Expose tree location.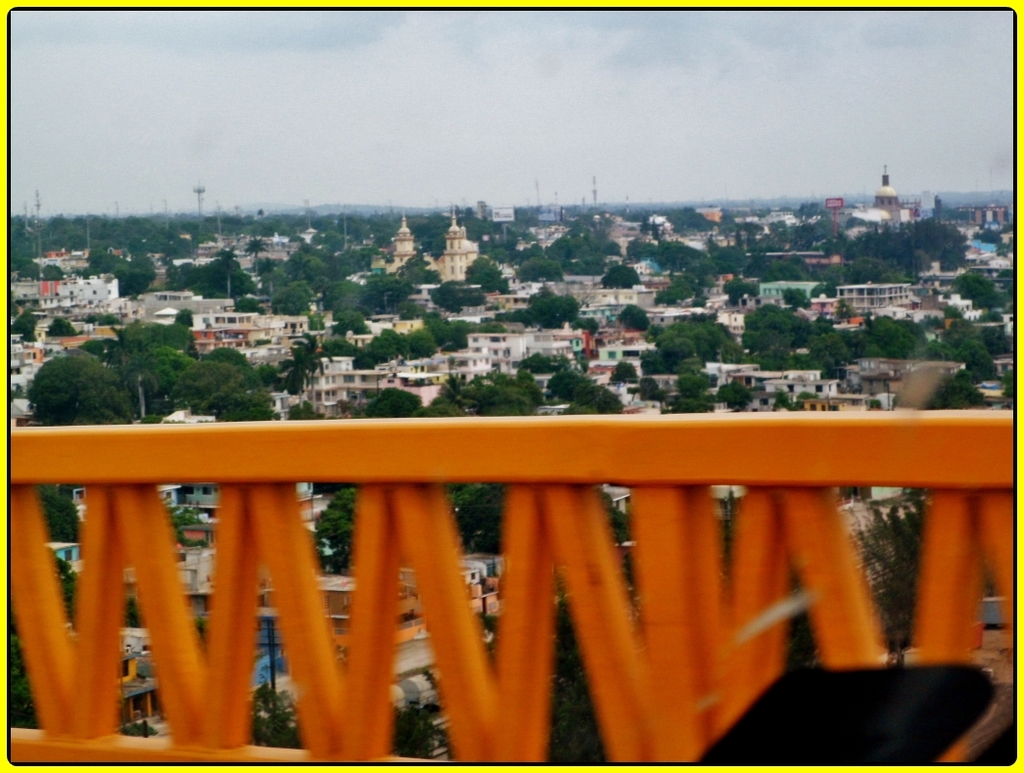
Exposed at bbox=(278, 338, 318, 406).
